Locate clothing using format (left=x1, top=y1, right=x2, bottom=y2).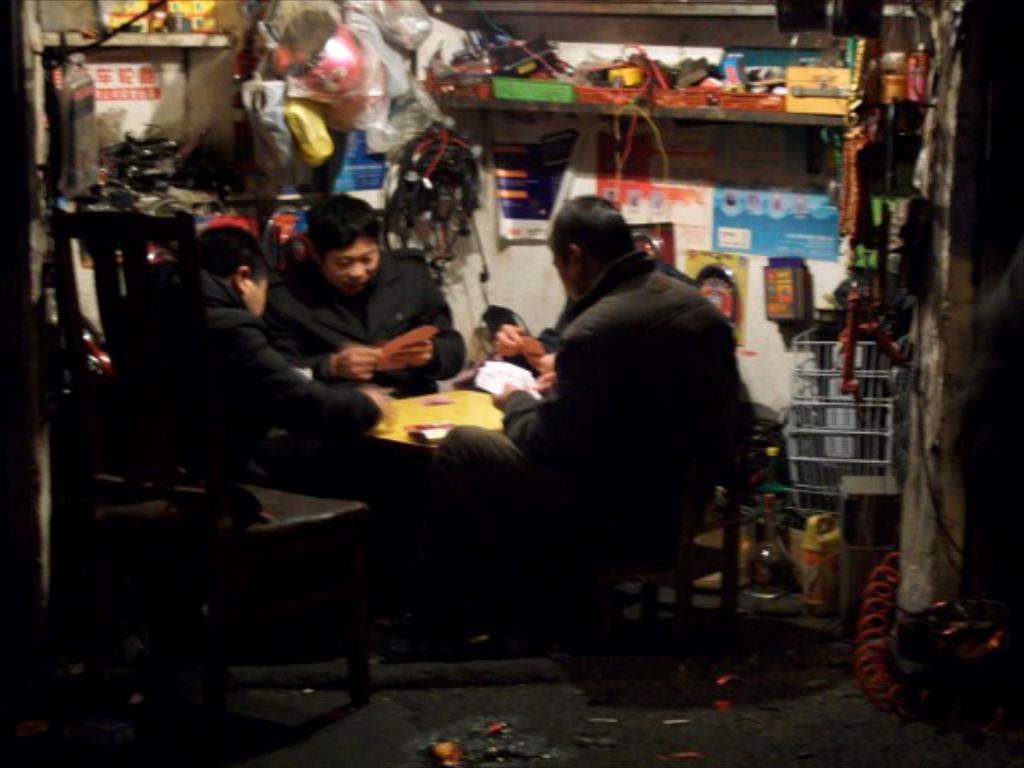
(left=258, top=244, right=471, bottom=389).
